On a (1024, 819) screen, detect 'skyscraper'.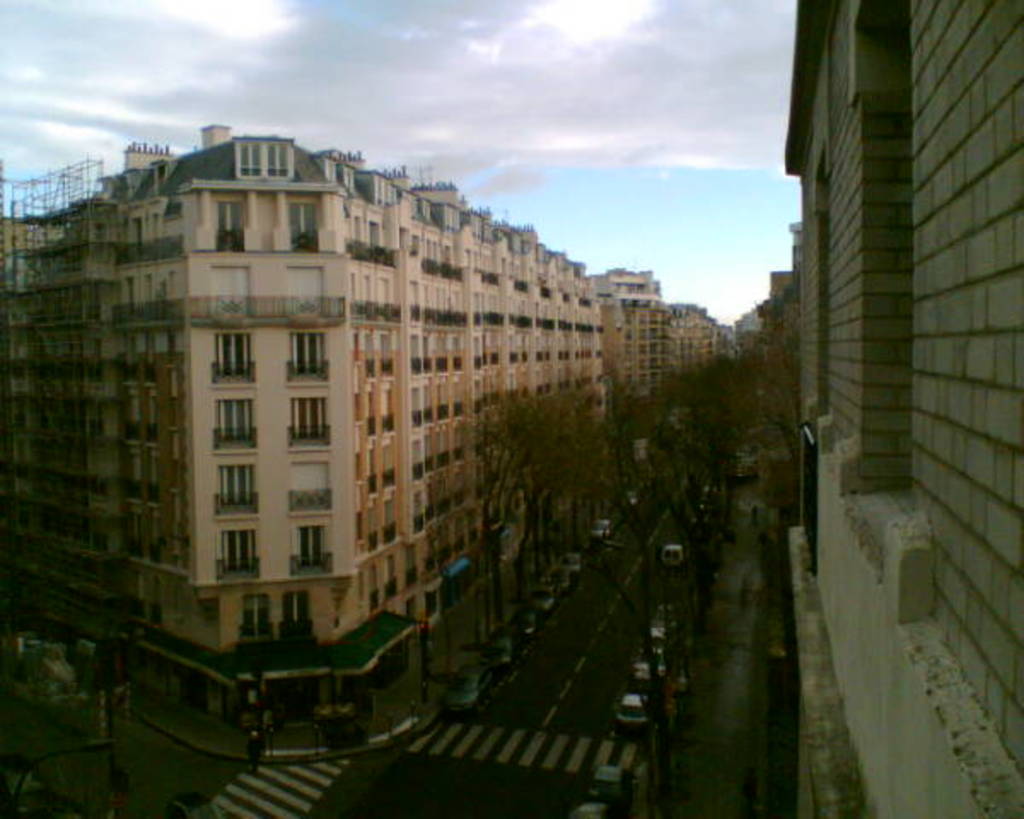
[x1=785, y1=0, x2=1022, y2=817].
